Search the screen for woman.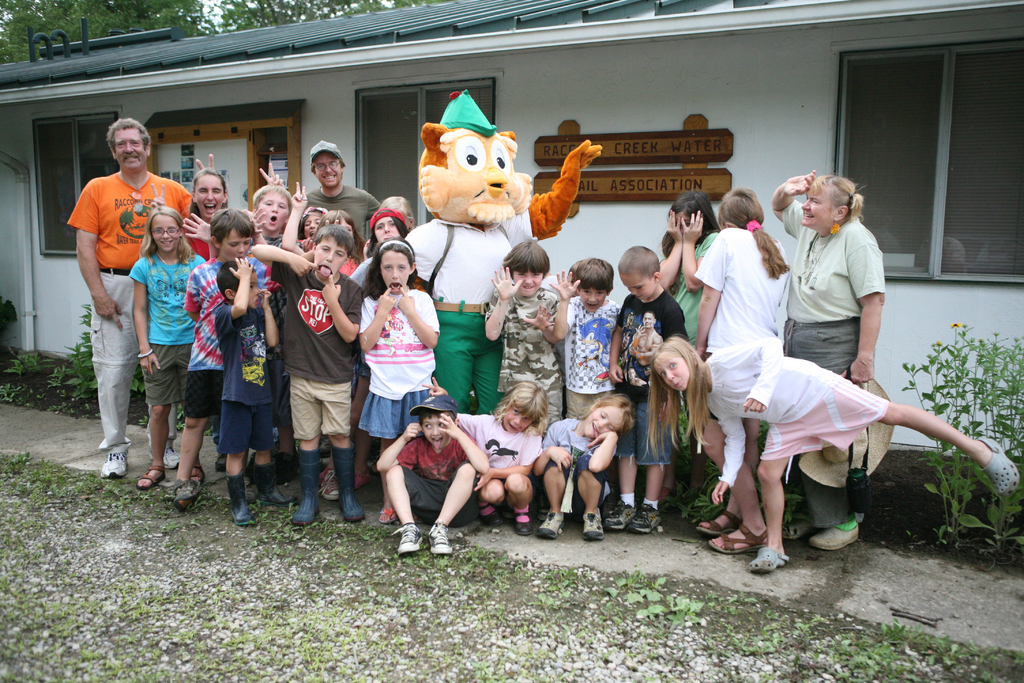
Found at (x1=771, y1=167, x2=883, y2=543).
